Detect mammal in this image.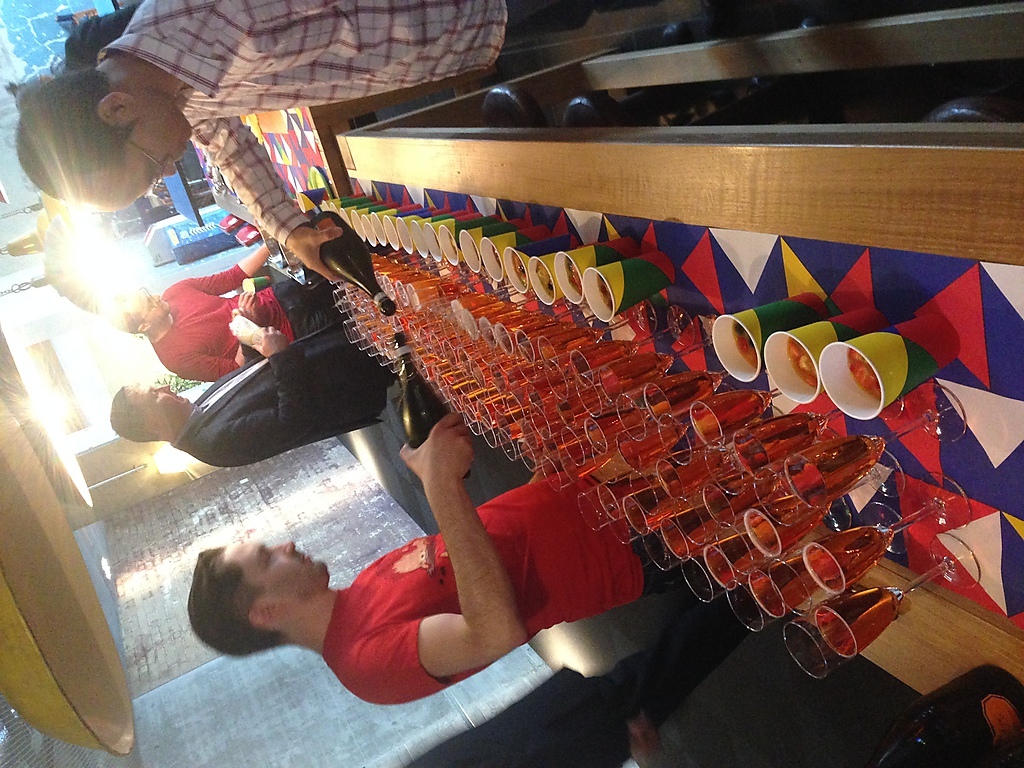
Detection: x1=18 y1=0 x2=736 y2=292.
